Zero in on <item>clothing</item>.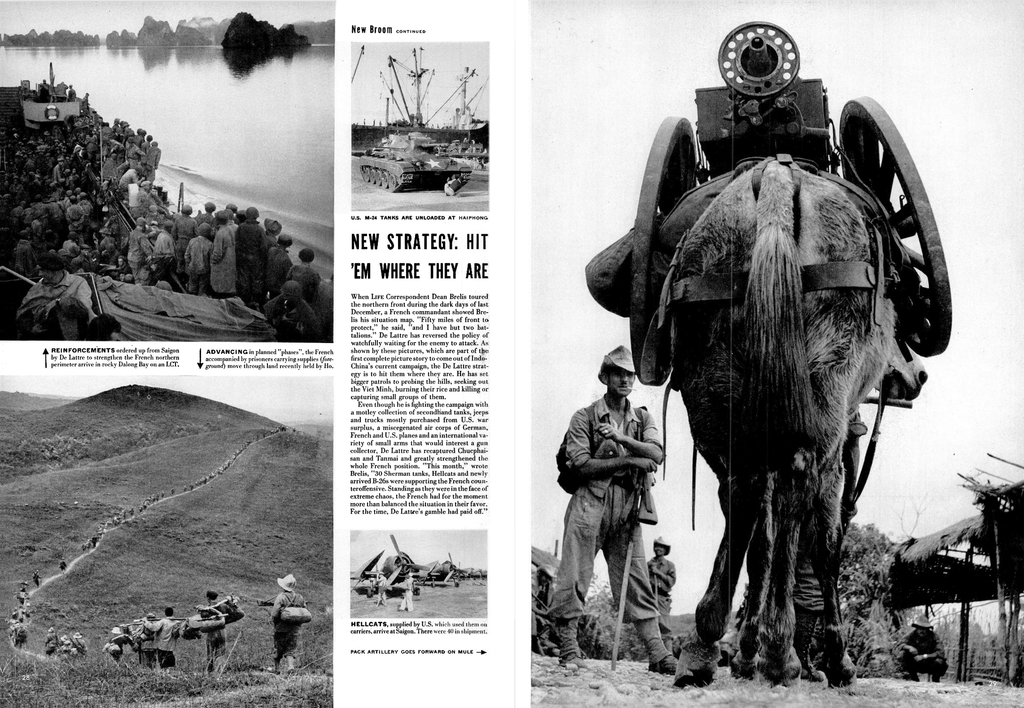
Zeroed in: bbox(135, 618, 153, 663).
